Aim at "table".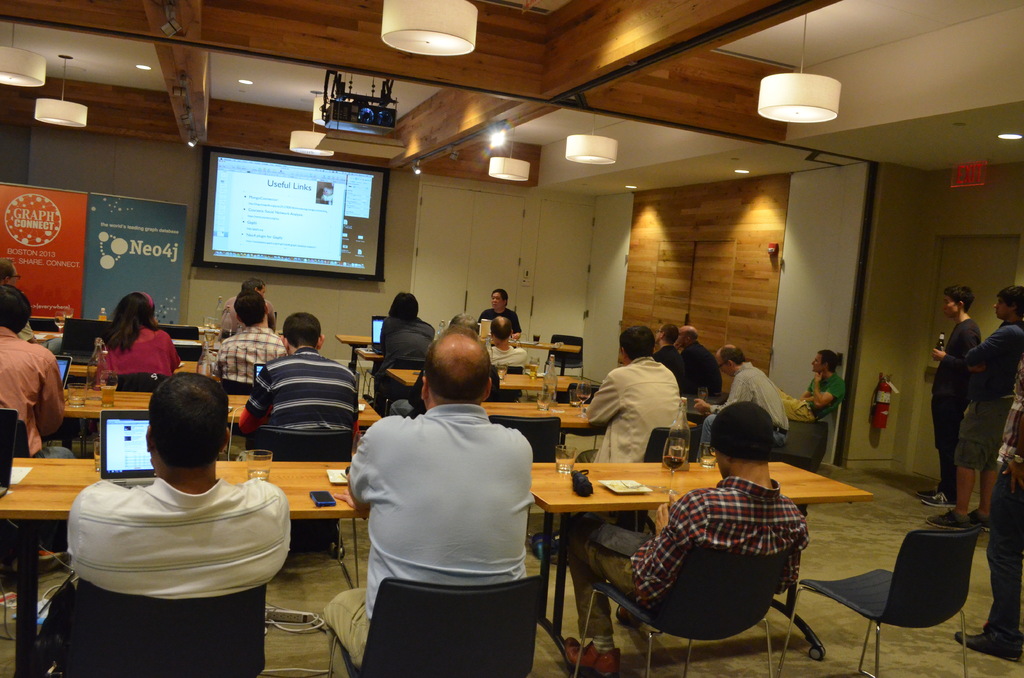
Aimed at bbox(340, 332, 383, 378).
